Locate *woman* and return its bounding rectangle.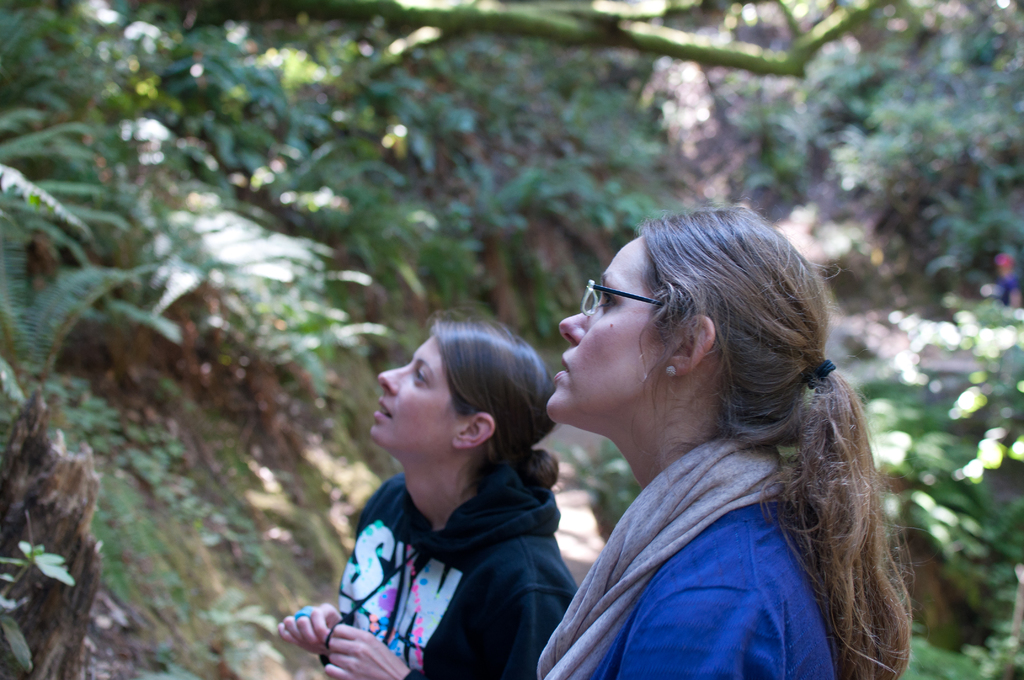
bbox(504, 185, 918, 679).
